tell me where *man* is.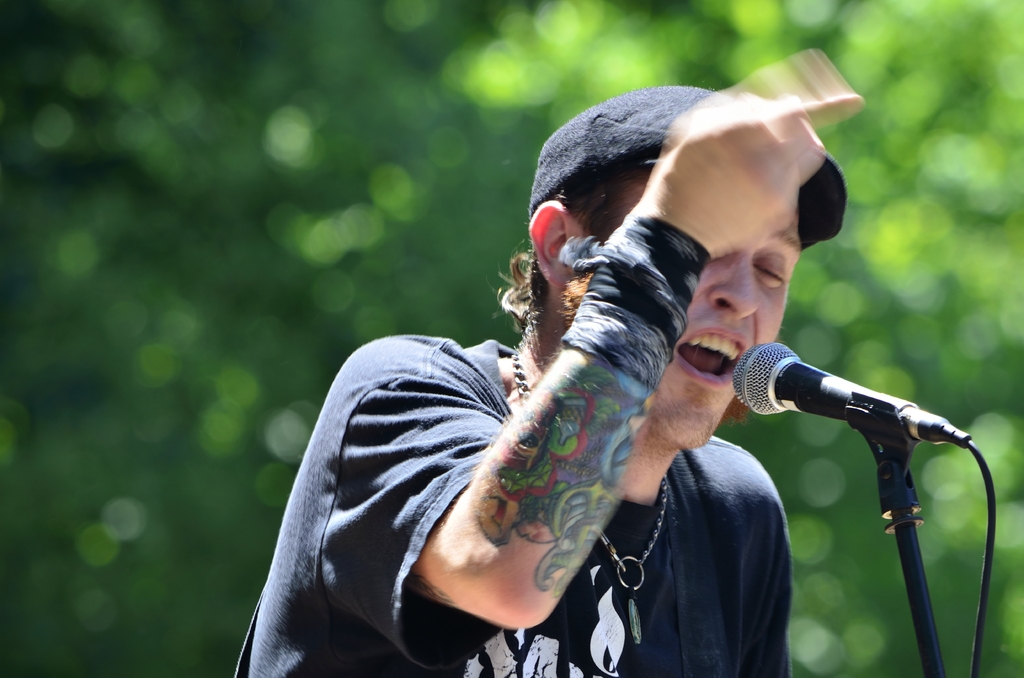
*man* is at [241,49,862,677].
